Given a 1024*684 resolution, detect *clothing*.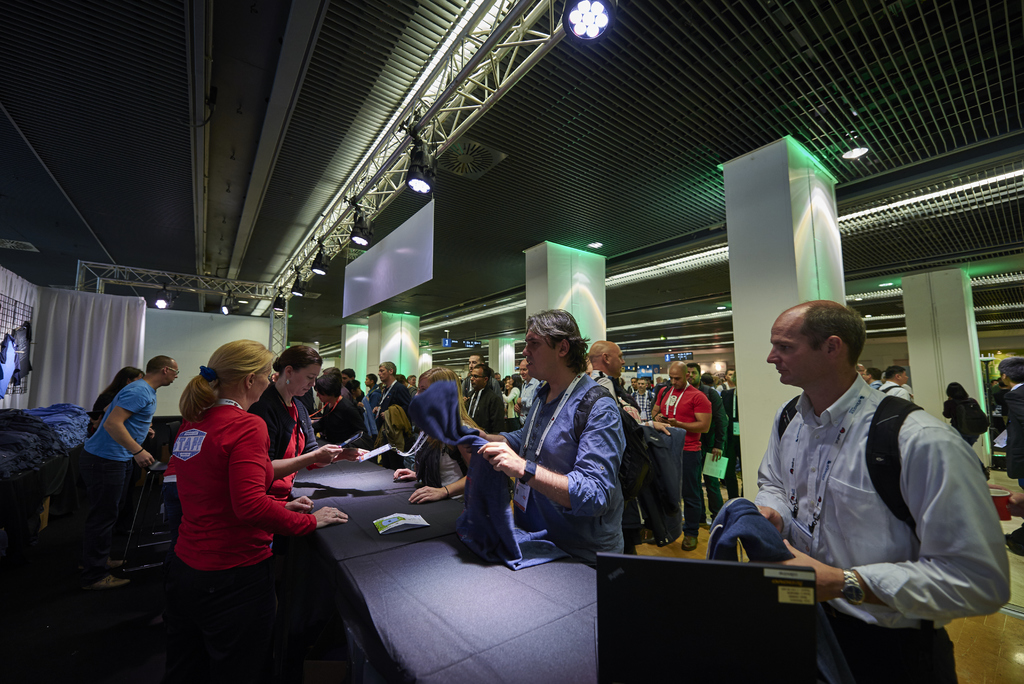
<bbox>881, 378, 912, 403</bbox>.
